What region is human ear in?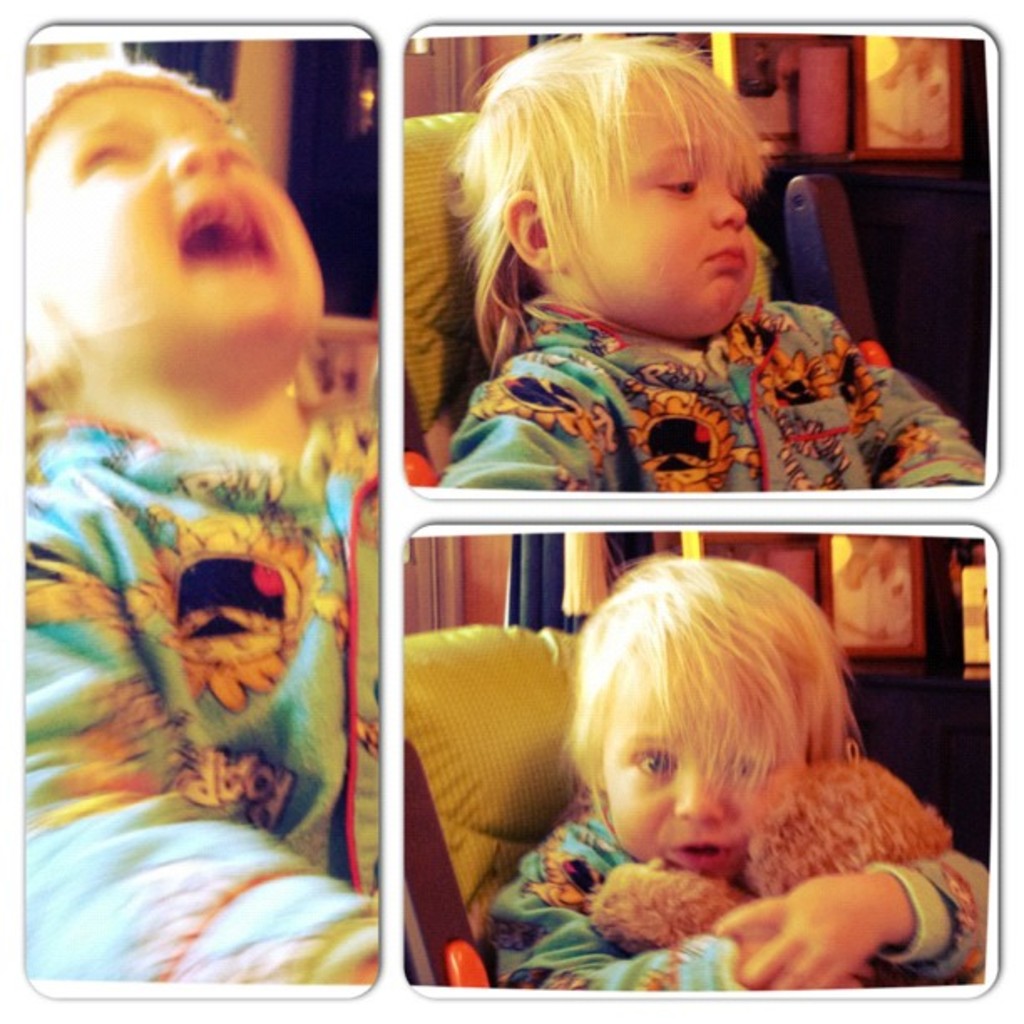
crop(15, 305, 62, 383).
